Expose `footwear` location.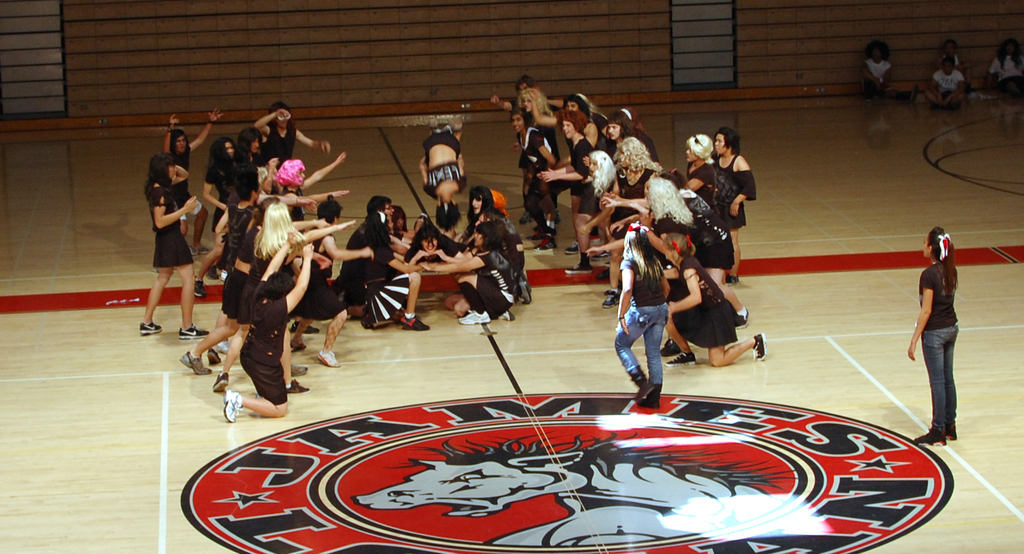
Exposed at [594,248,611,261].
